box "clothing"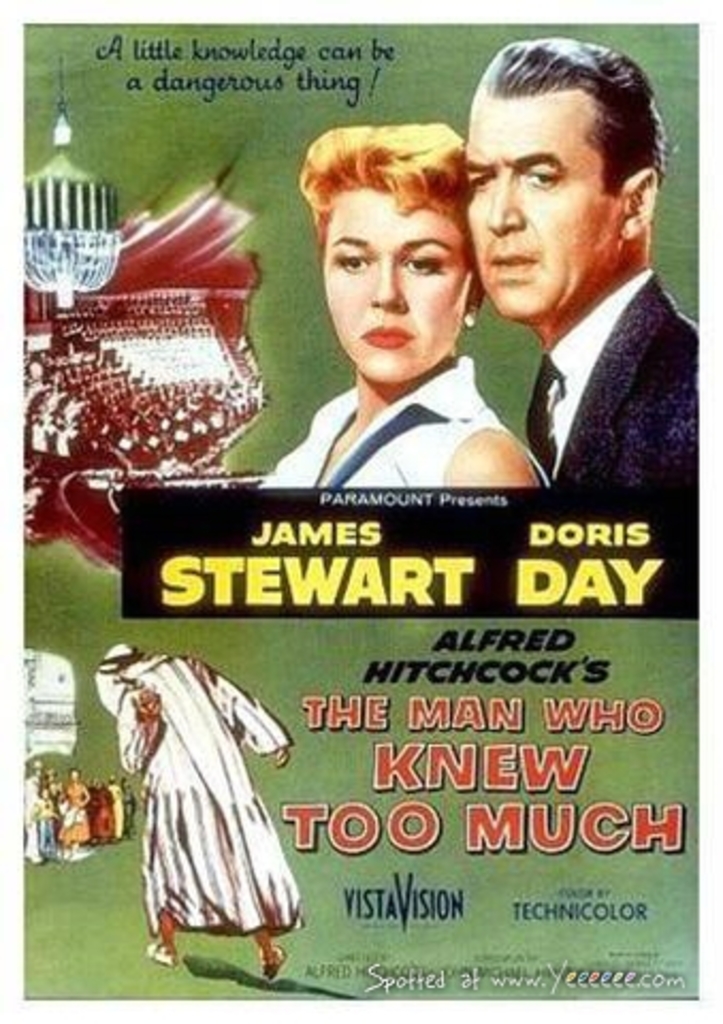
x1=525 y1=269 x2=702 y2=478
